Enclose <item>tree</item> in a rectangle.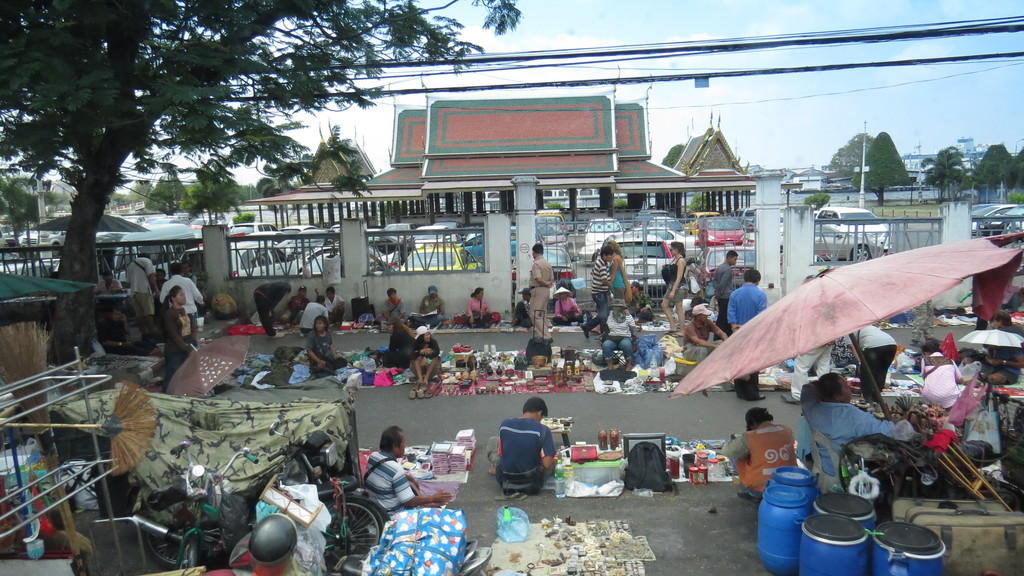
box(911, 142, 966, 202).
